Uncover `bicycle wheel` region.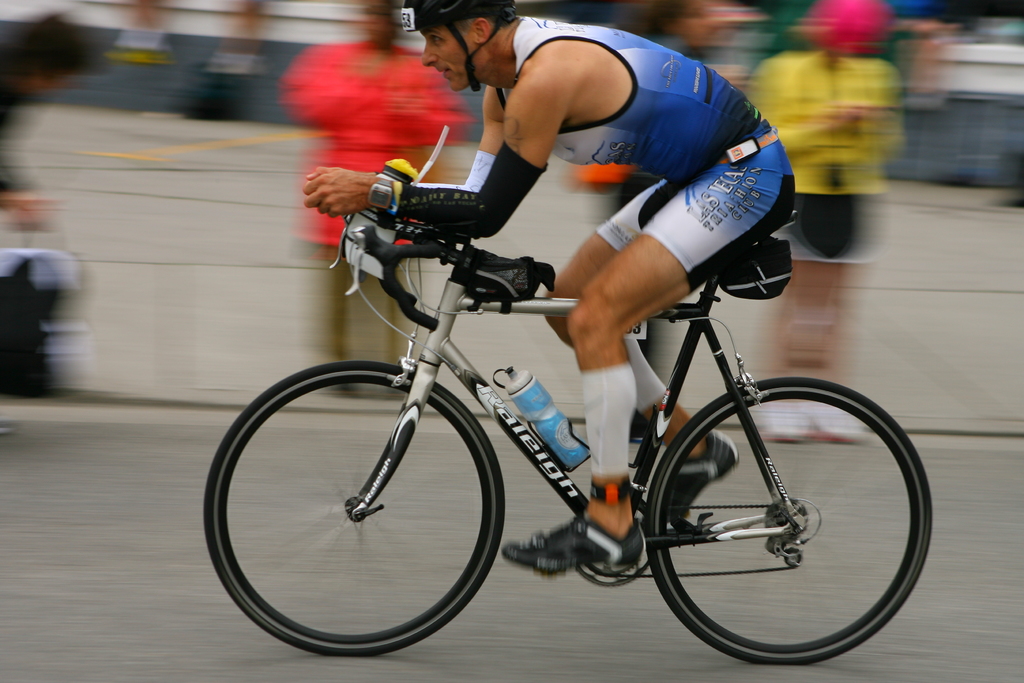
Uncovered: [left=630, top=363, right=906, bottom=675].
